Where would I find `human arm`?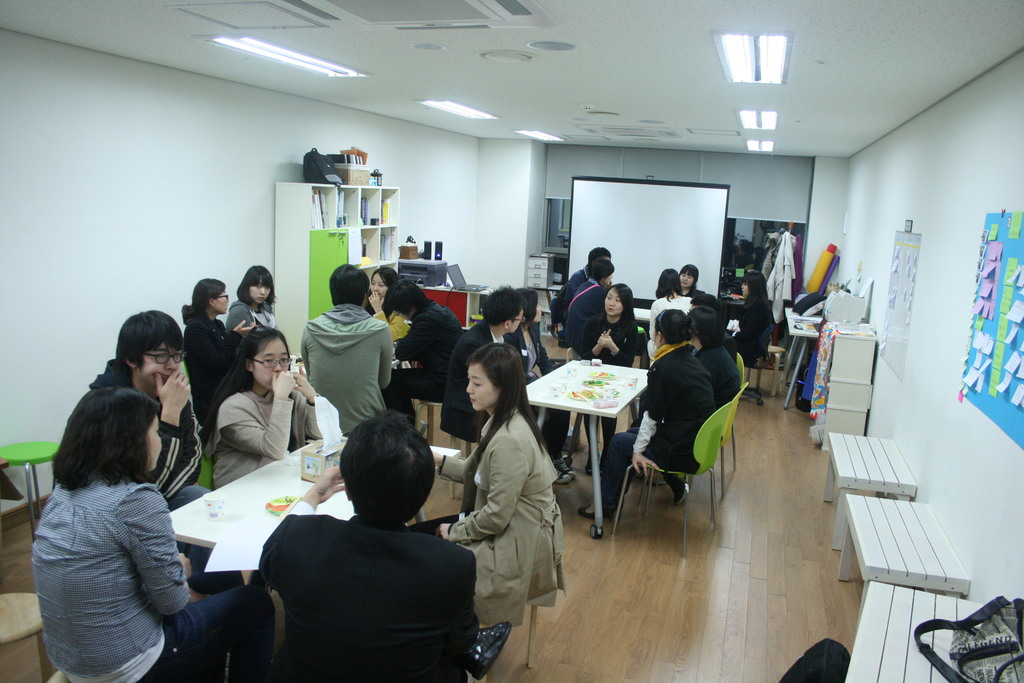
At {"x1": 292, "y1": 363, "x2": 326, "y2": 441}.
